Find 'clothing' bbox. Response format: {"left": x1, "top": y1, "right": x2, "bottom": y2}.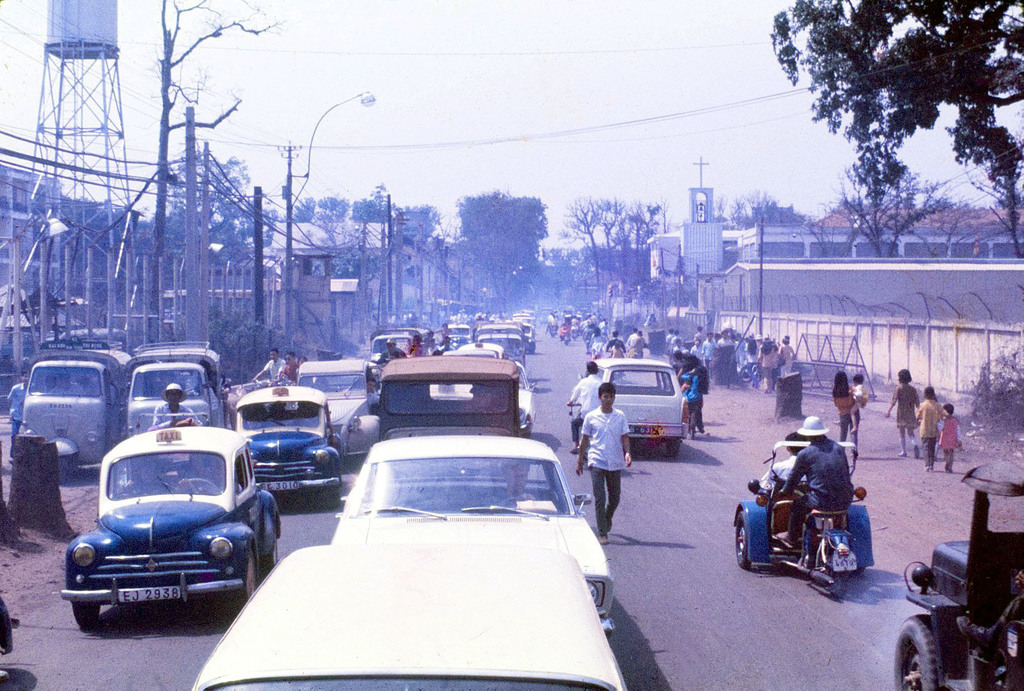
{"left": 583, "top": 385, "right": 647, "bottom": 519}.
